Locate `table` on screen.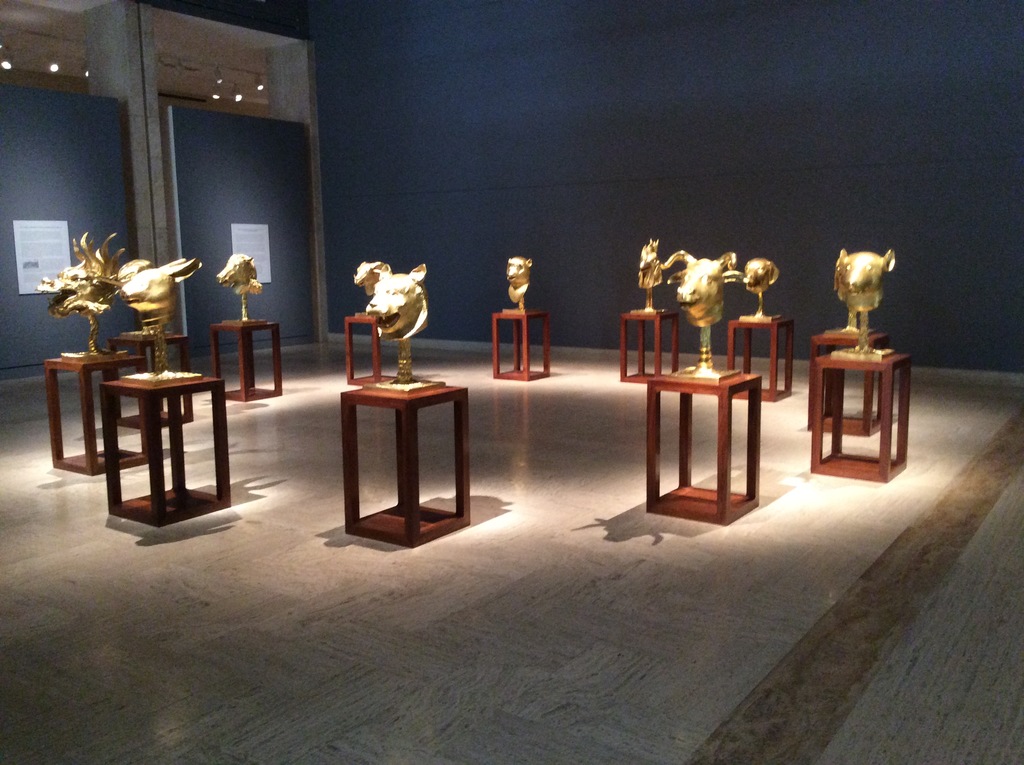
On screen at bbox(47, 357, 147, 478).
